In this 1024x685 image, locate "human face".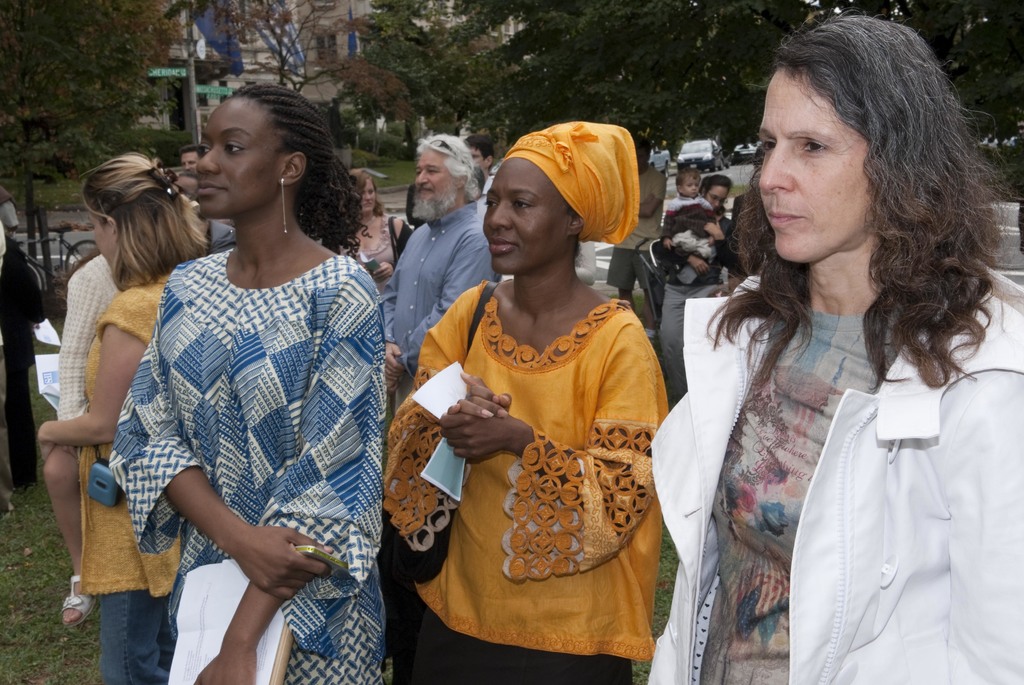
Bounding box: BBox(757, 64, 874, 264).
